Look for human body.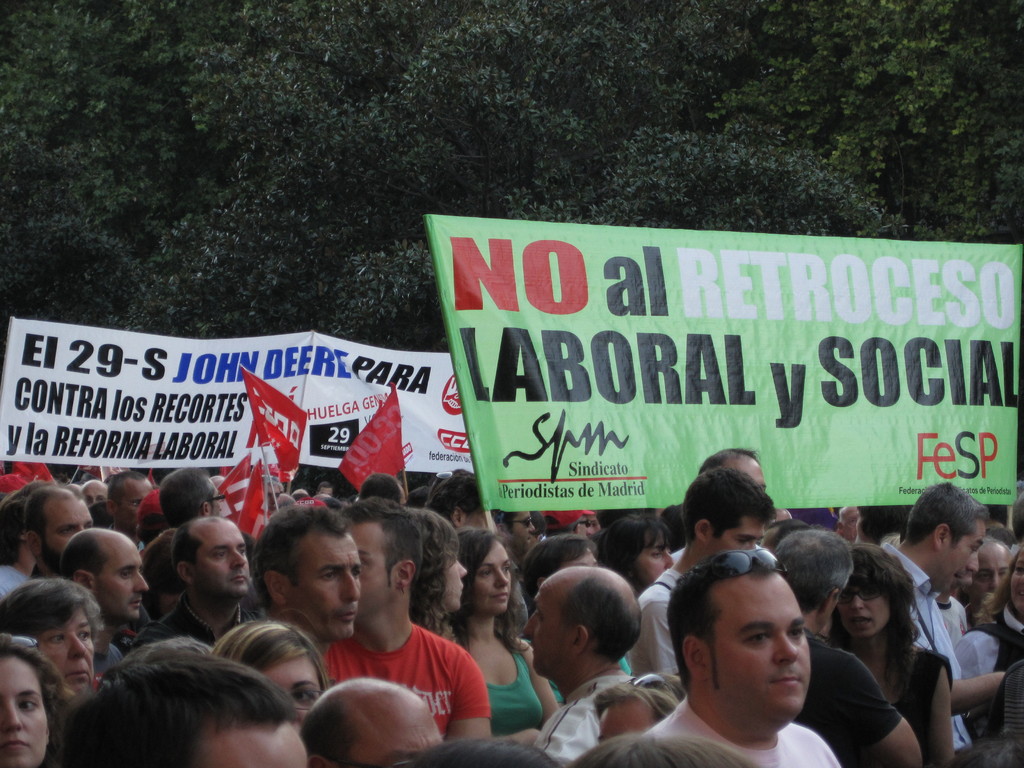
Found: 159 468 234 526.
